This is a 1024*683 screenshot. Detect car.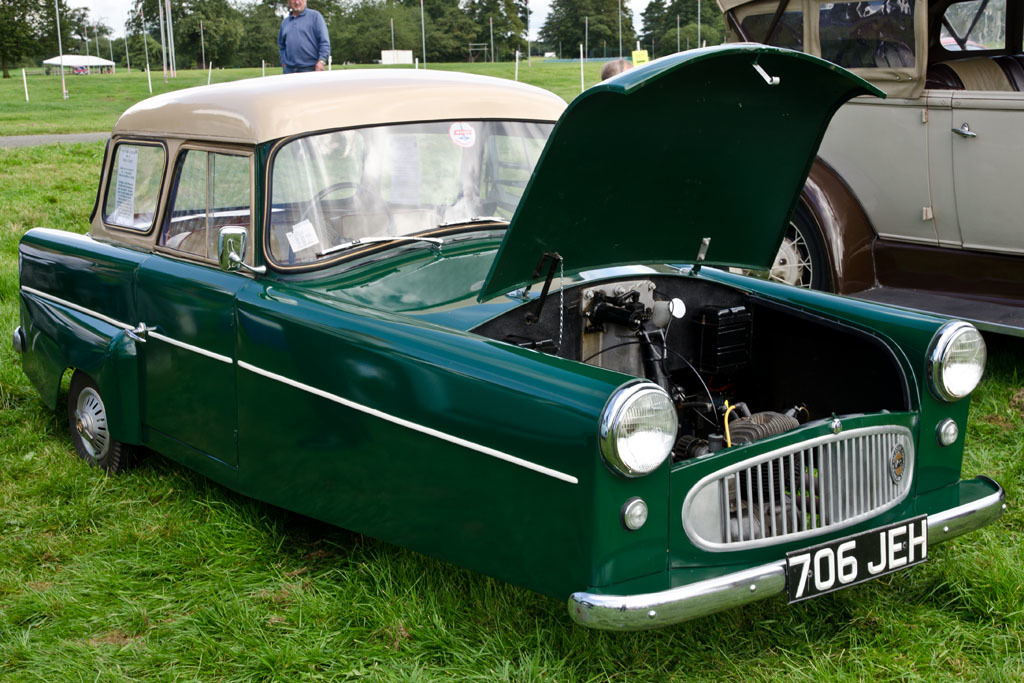
left=707, top=0, right=1023, bottom=341.
